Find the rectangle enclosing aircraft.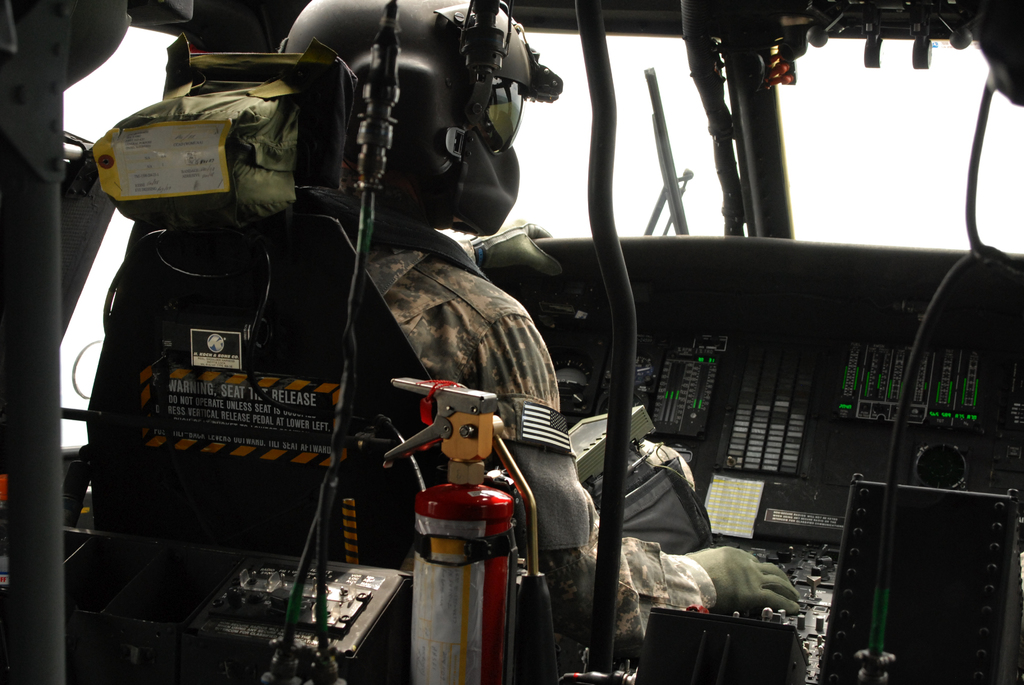
rect(52, 9, 975, 630).
